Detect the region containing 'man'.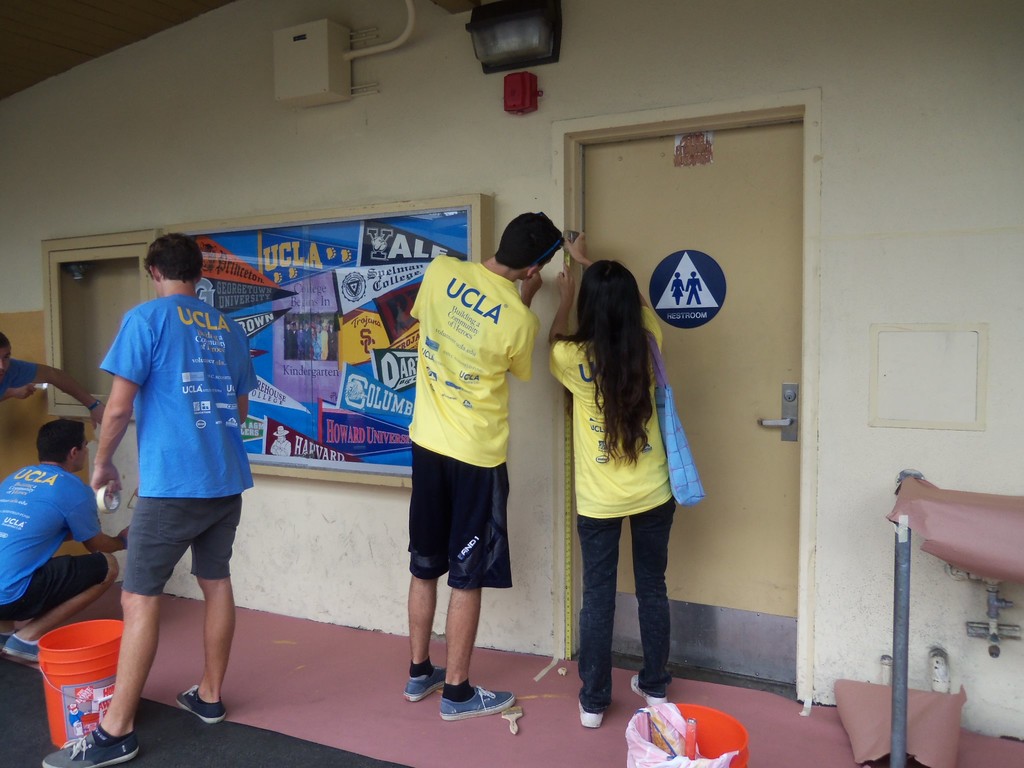
detection(88, 226, 255, 755).
